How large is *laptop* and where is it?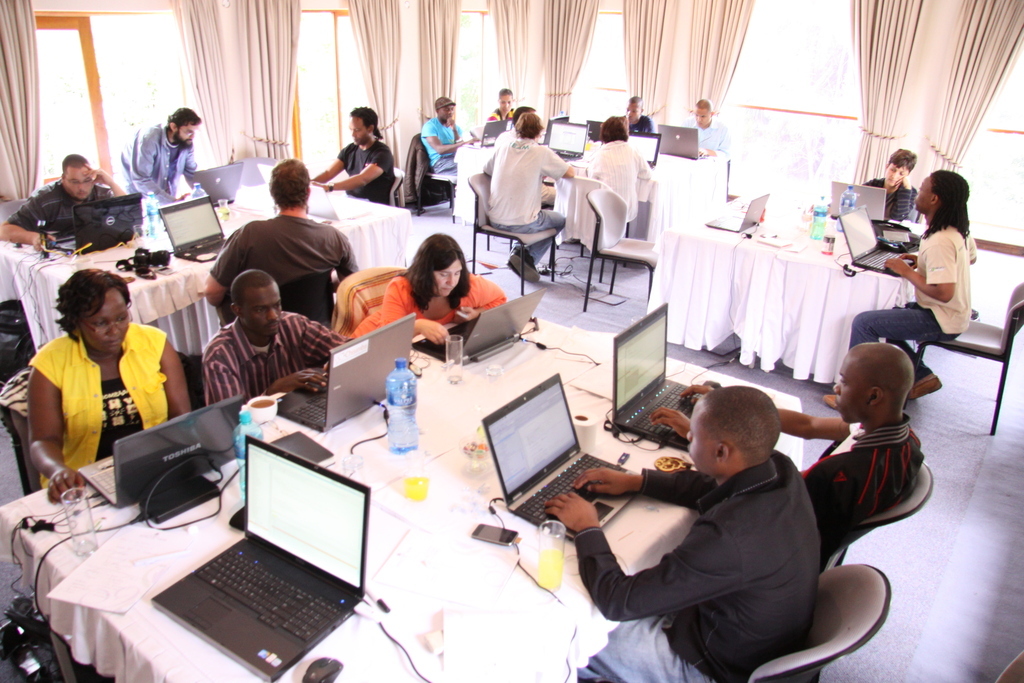
Bounding box: Rect(837, 203, 917, 276).
